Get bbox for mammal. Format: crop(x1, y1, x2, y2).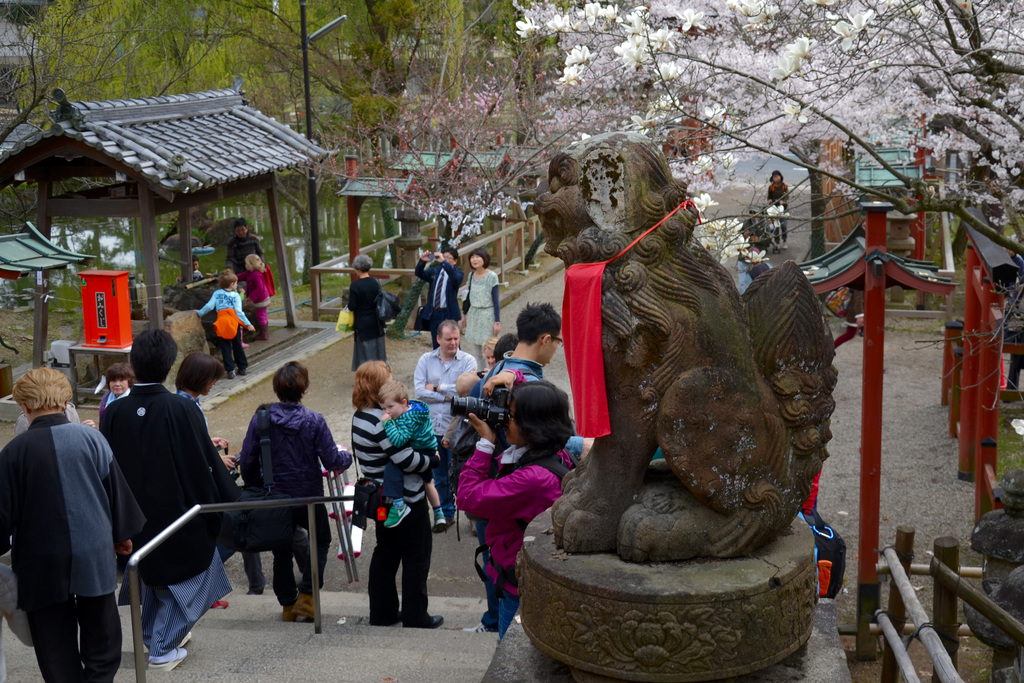
crop(234, 251, 278, 336).
